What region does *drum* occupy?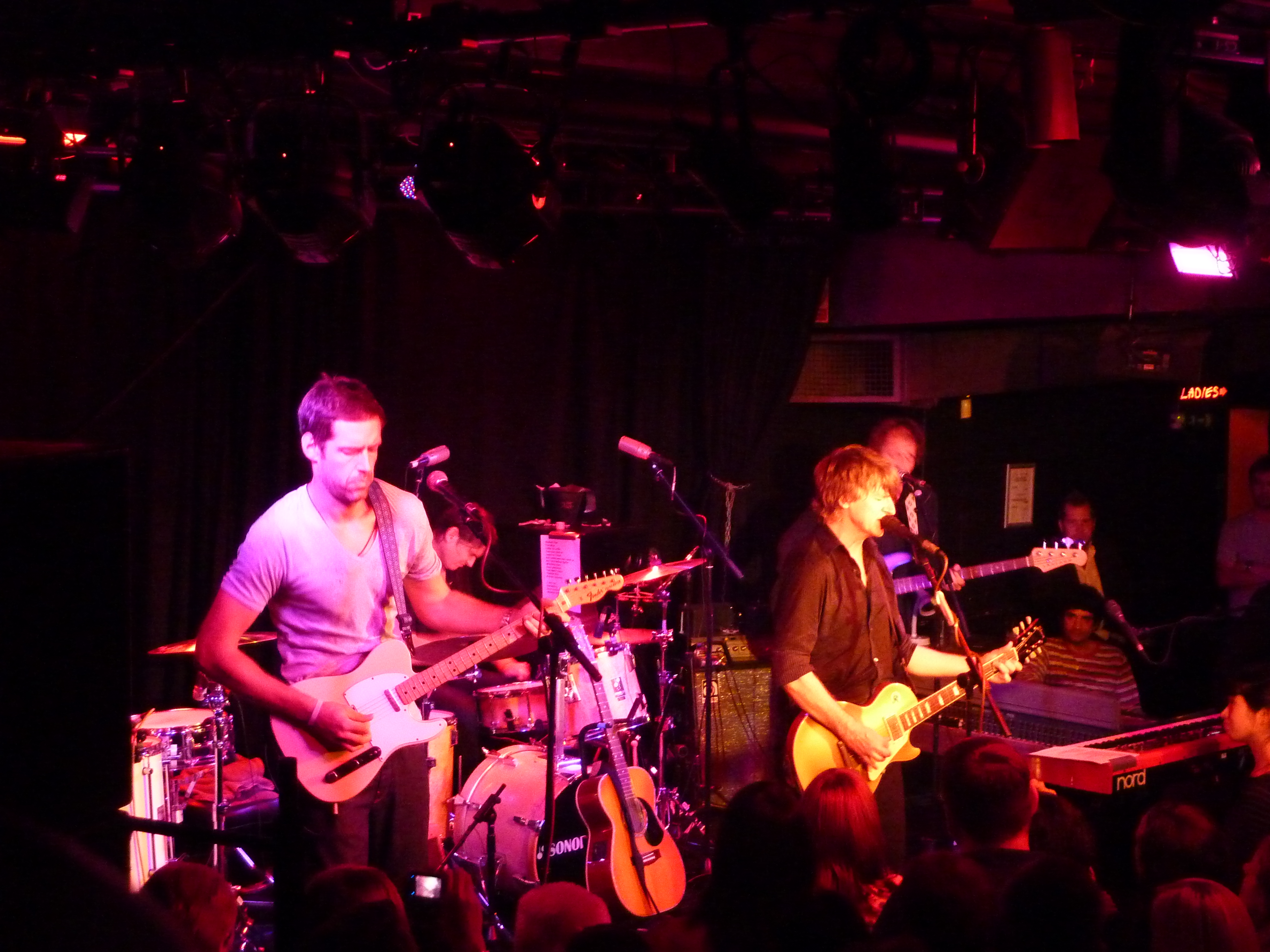
(156, 259, 204, 314).
